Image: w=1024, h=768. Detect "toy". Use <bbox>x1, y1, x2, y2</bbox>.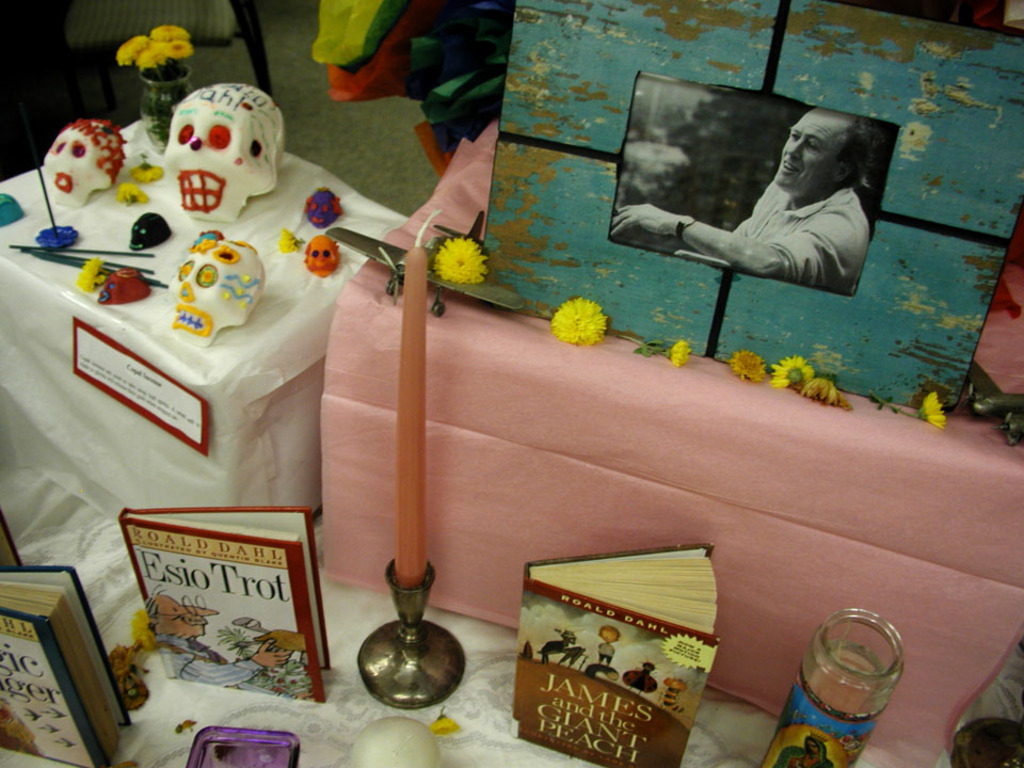
<bbox>303, 189, 346, 229</bbox>.
